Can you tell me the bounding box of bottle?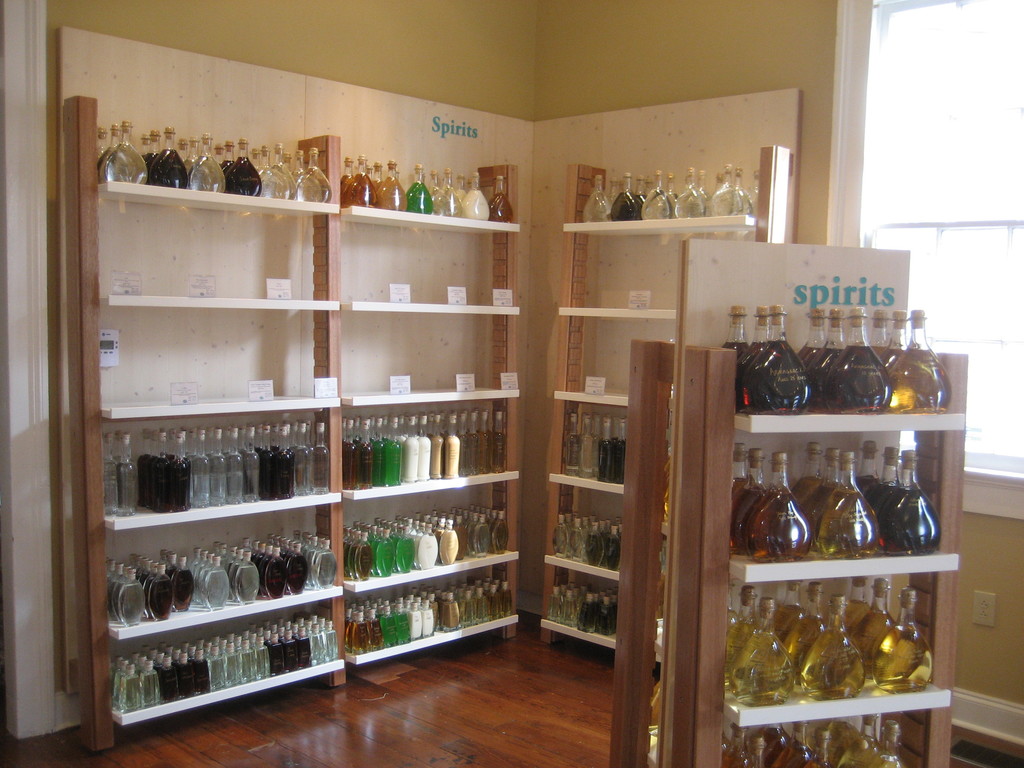
(855,440,879,494).
